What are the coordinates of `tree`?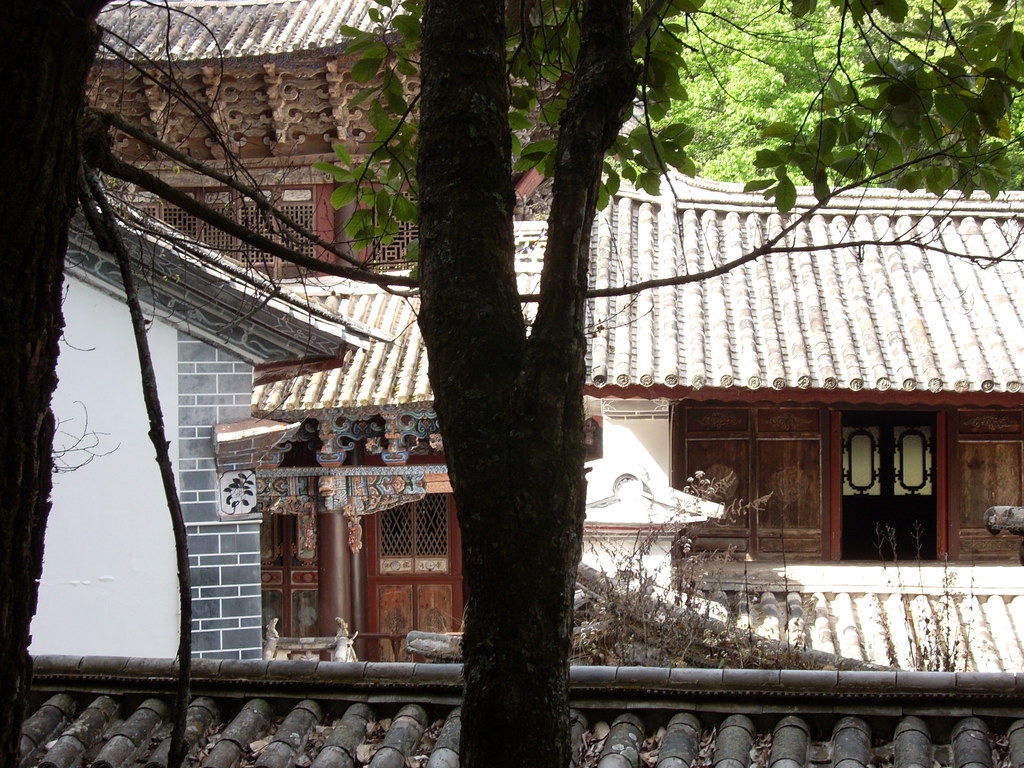
box=[1, 0, 1023, 767].
